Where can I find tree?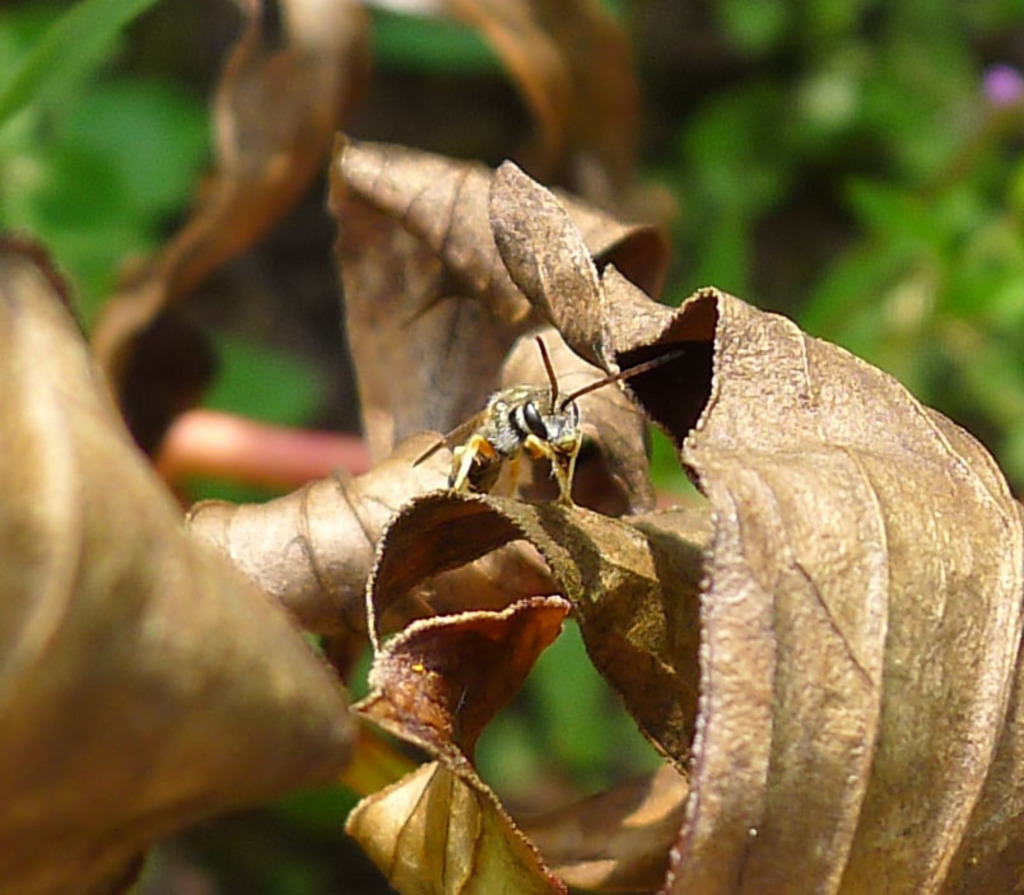
You can find it at left=0, top=0, right=1023, bottom=894.
